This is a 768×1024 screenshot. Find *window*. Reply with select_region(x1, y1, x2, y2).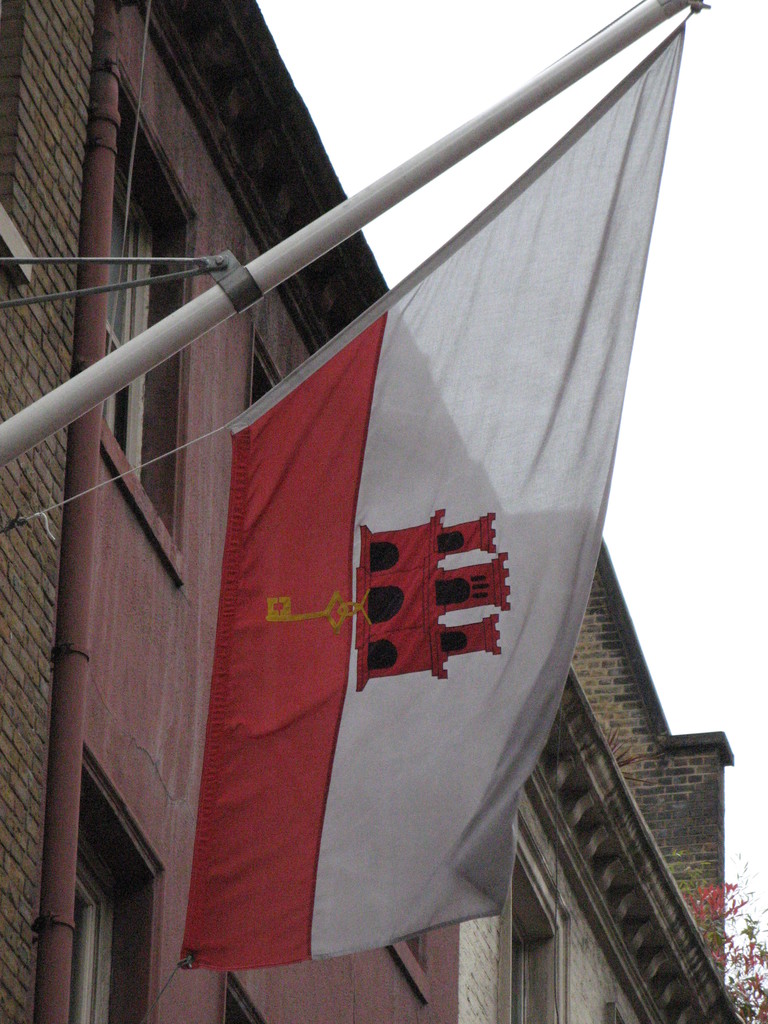
select_region(99, 119, 201, 499).
